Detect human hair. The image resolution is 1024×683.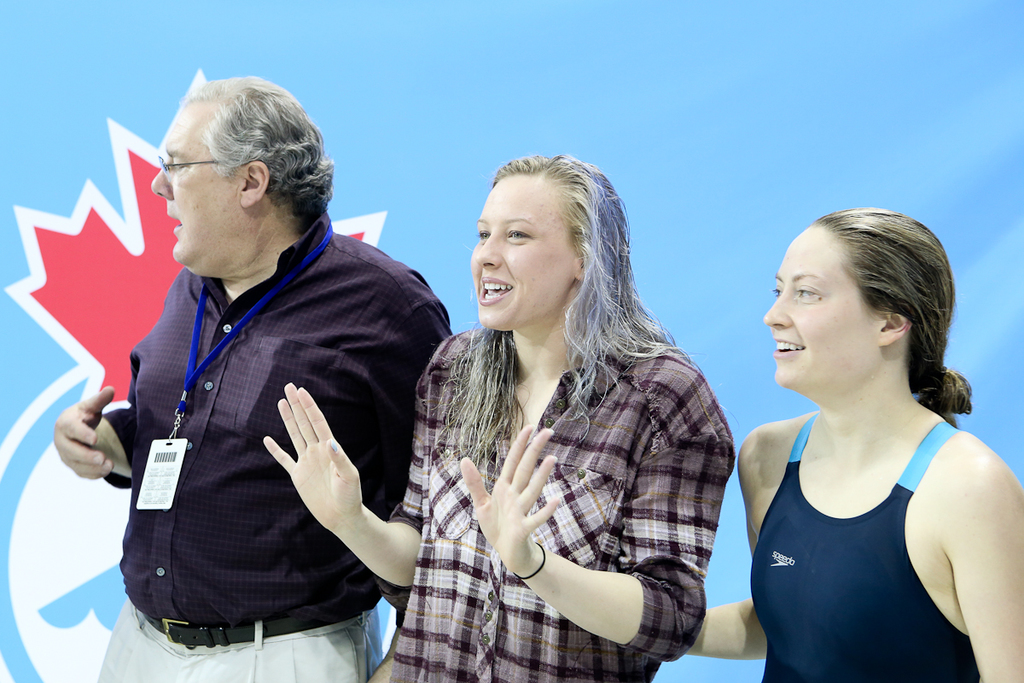
box=[139, 69, 306, 232].
